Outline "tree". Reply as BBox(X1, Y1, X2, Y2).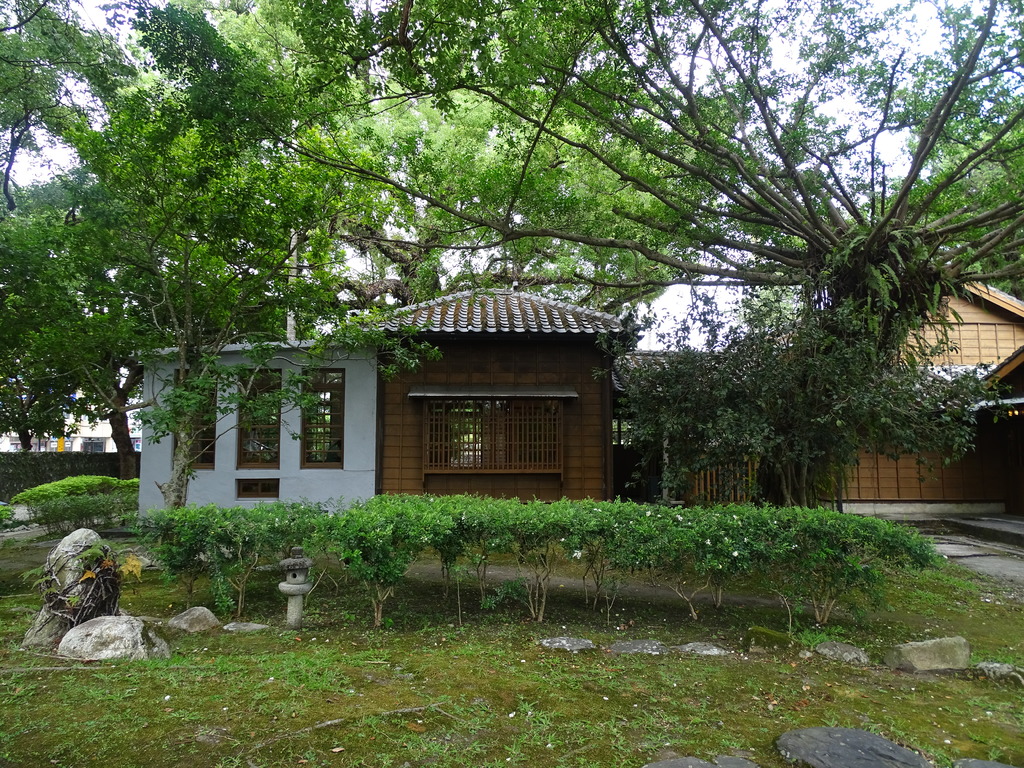
BBox(3, 193, 161, 486).
